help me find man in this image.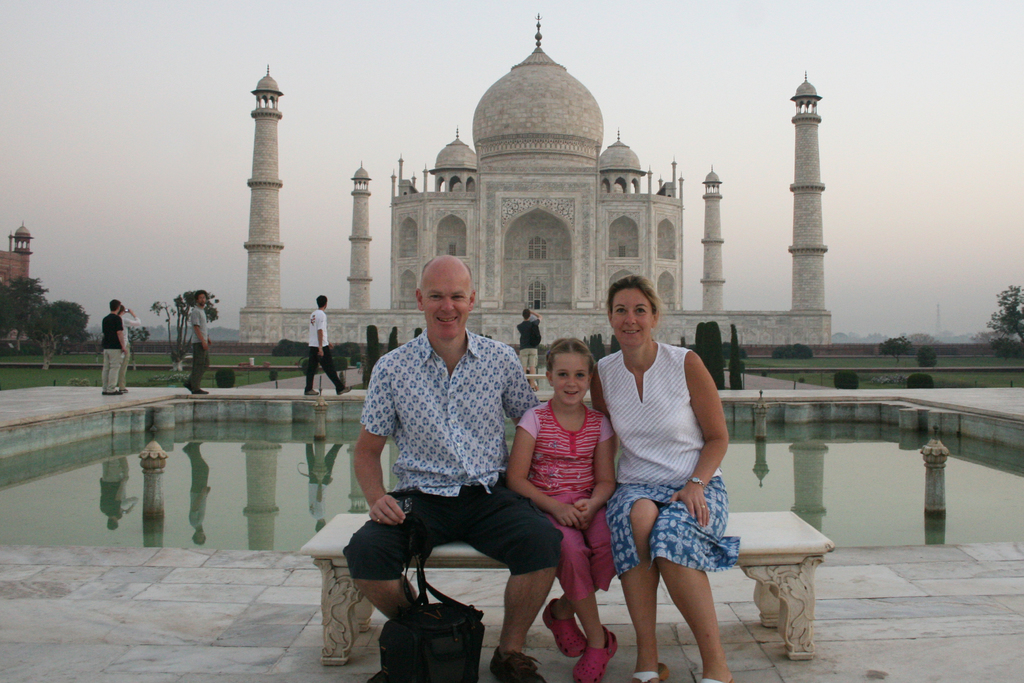
Found it: [339,254,545,657].
